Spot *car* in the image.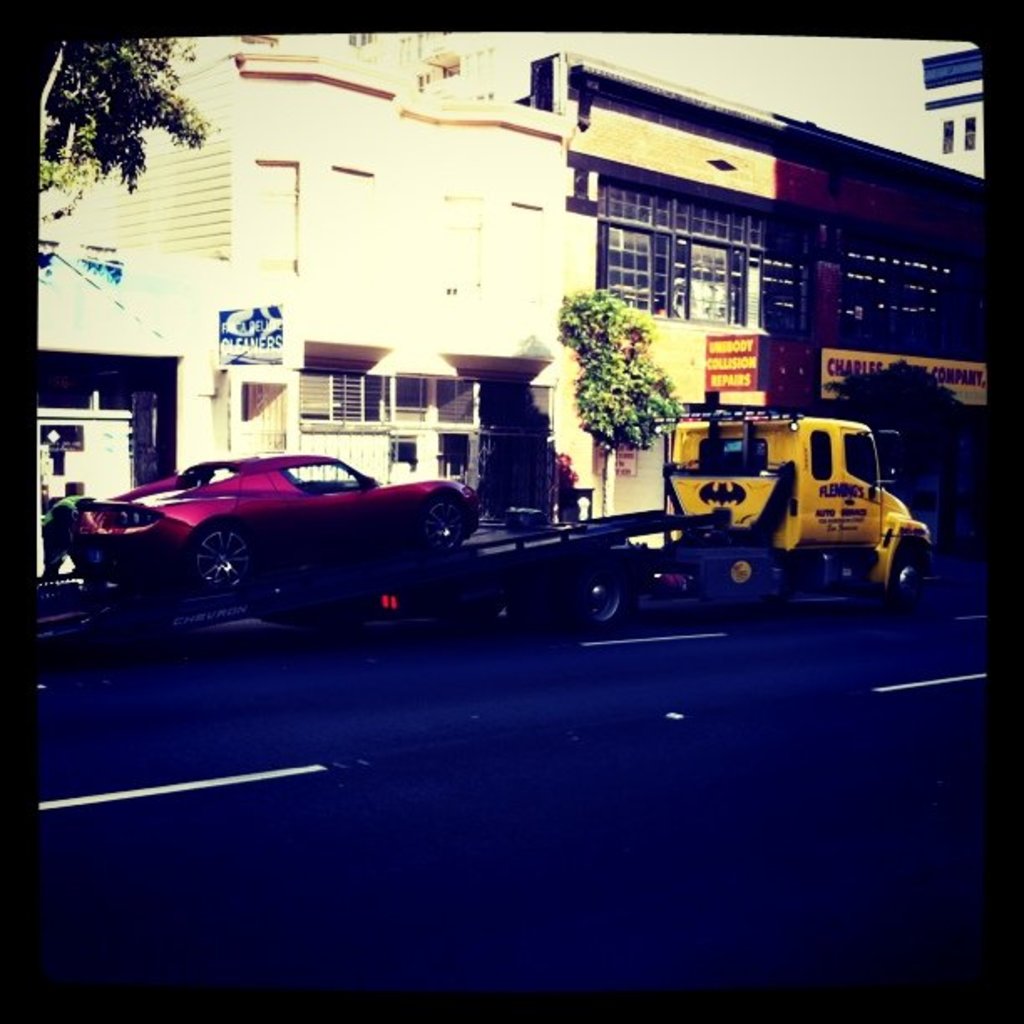
*car* found at <box>70,442,519,619</box>.
